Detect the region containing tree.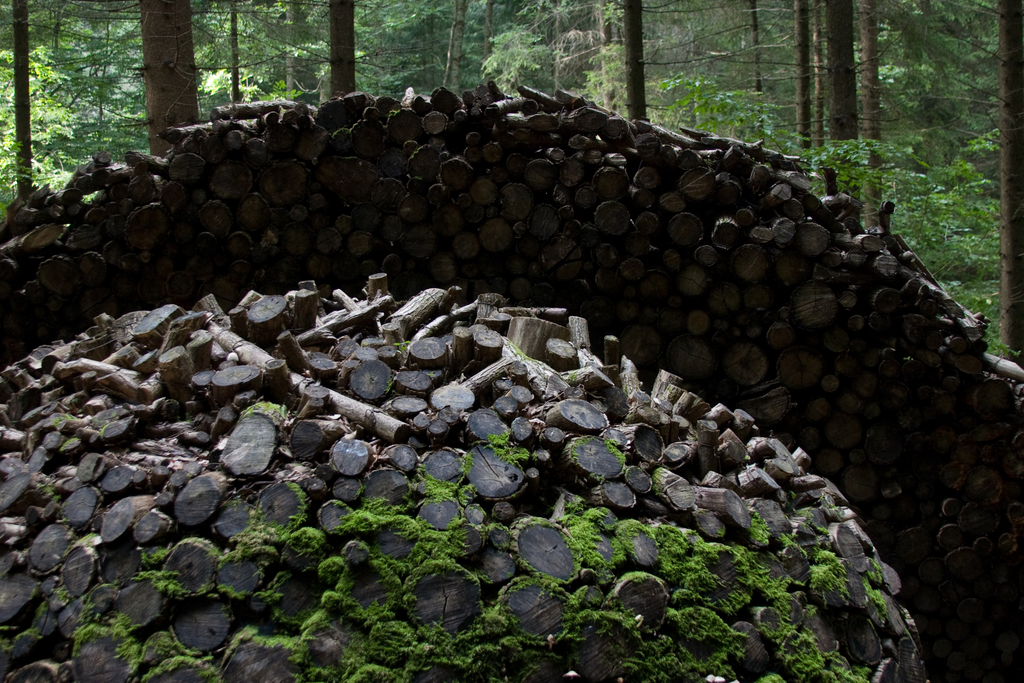
127/0/203/157.
